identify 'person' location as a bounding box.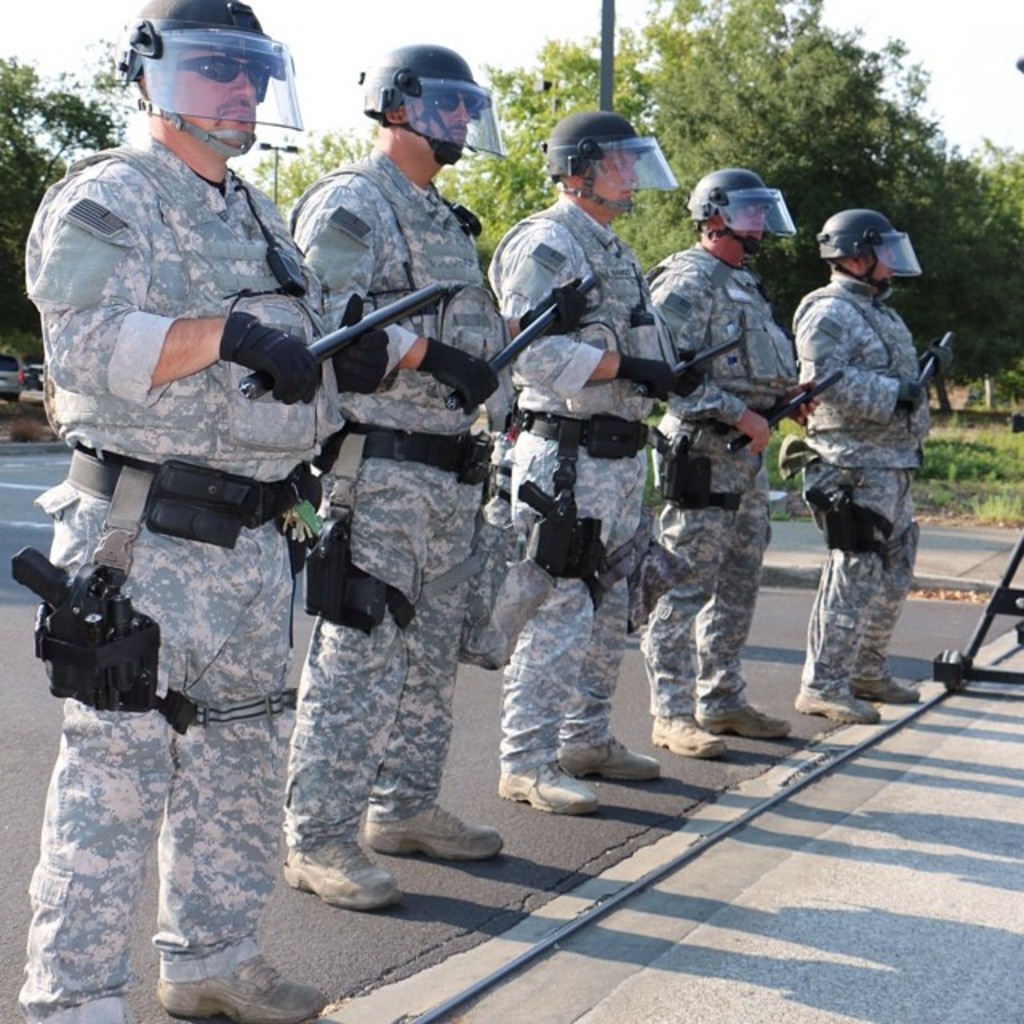
21, 16, 355, 1010.
